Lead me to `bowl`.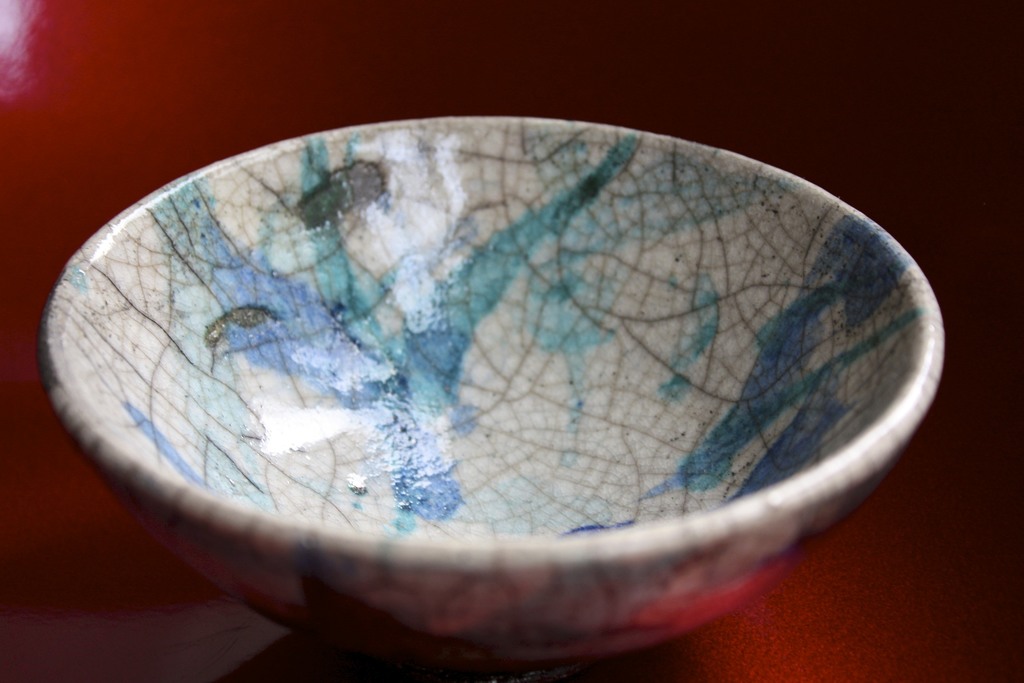
Lead to [57, 93, 1023, 664].
